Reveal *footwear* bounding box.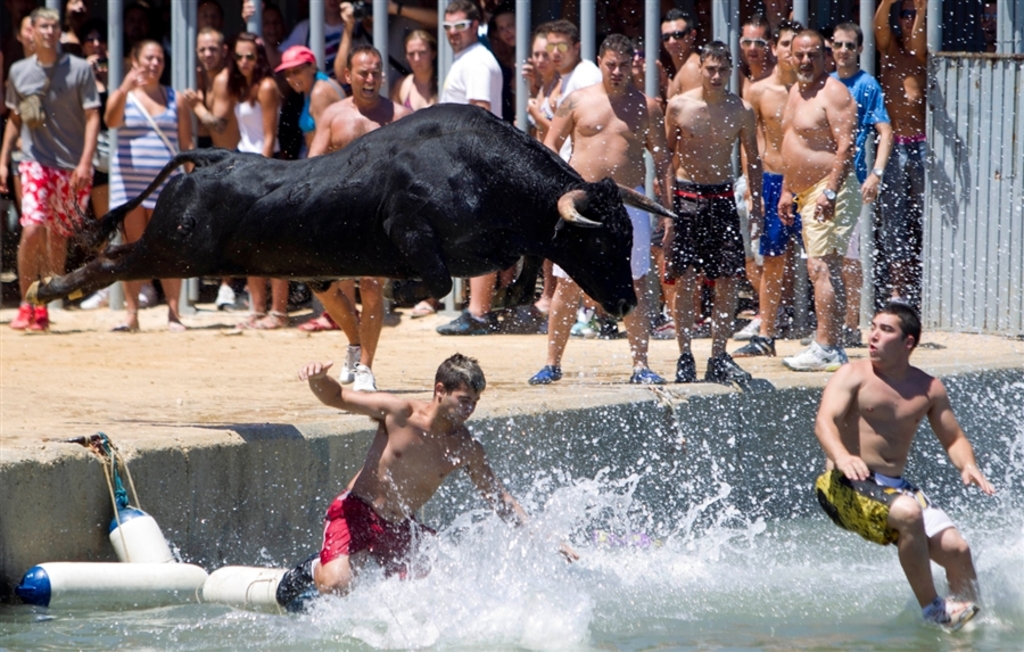
Revealed: [left=249, top=310, right=291, bottom=331].
